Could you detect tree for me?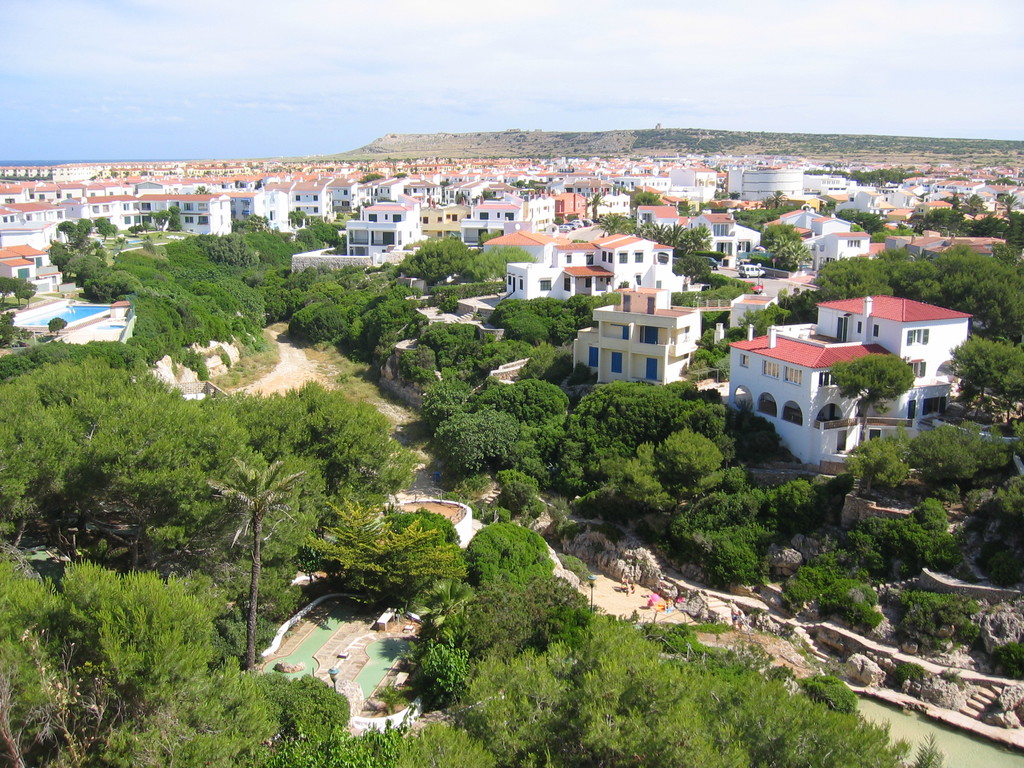
Detection result: detection(60, 556, 220, 767).
